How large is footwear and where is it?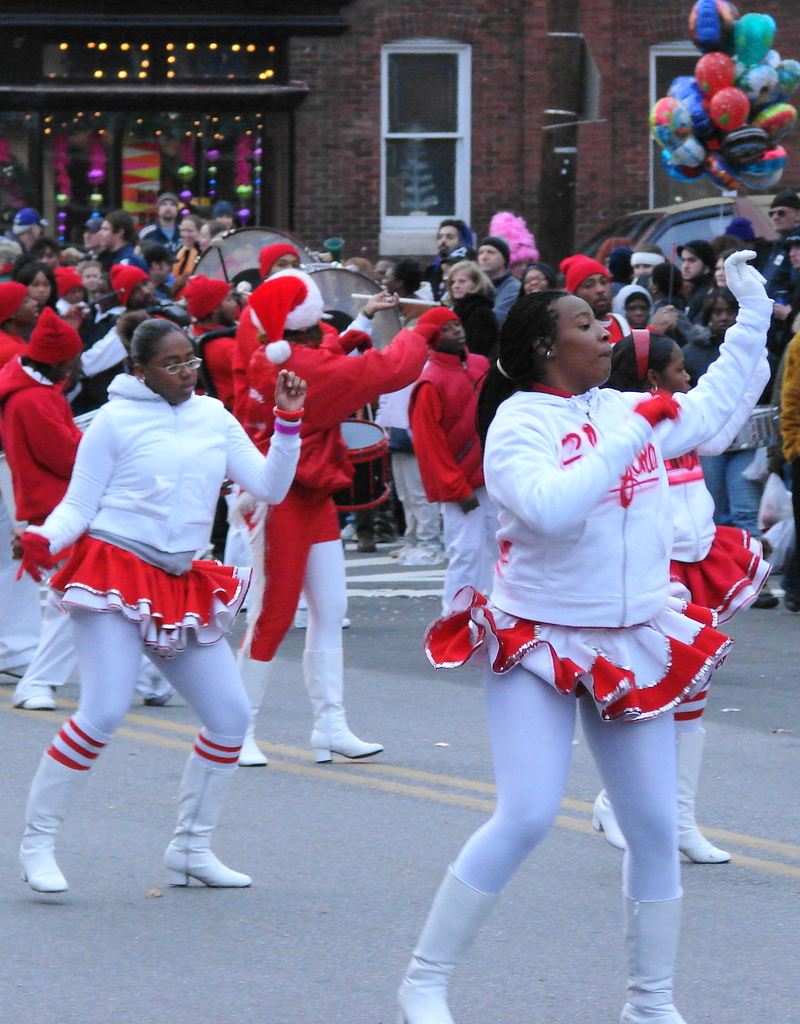
Bounding box: {"x1": 19, "y1": 753, "x2": 76, "y2": 895}.
